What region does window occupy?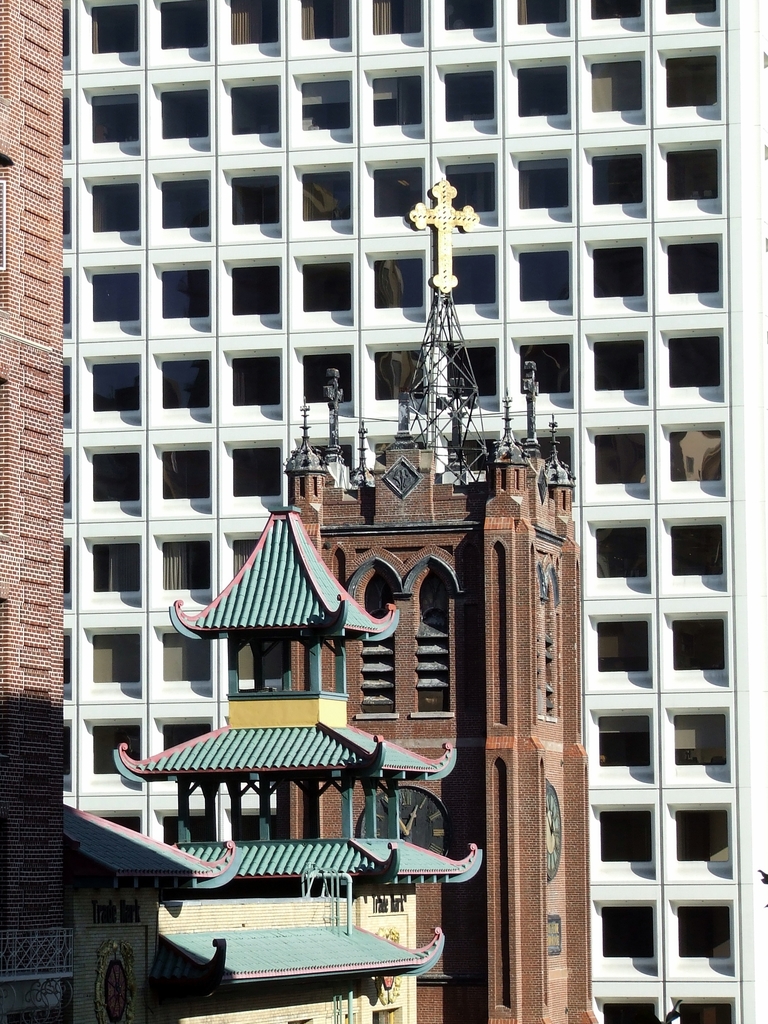
BBox(439, 66, 490, 120).
